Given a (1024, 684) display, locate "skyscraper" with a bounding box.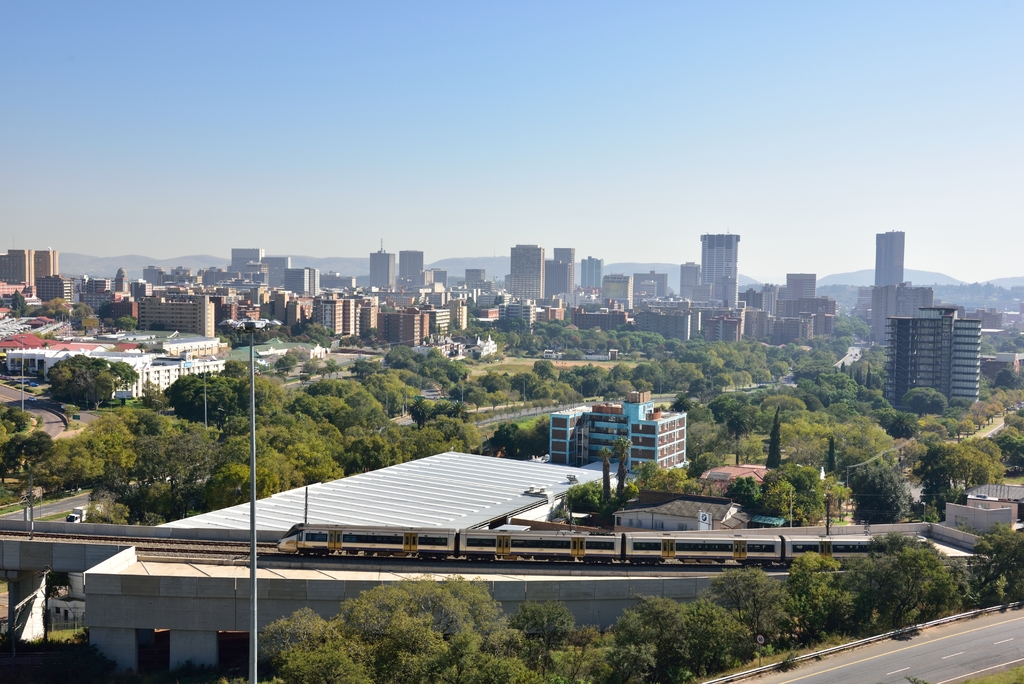
Located: [397, 247, 424, 289].
